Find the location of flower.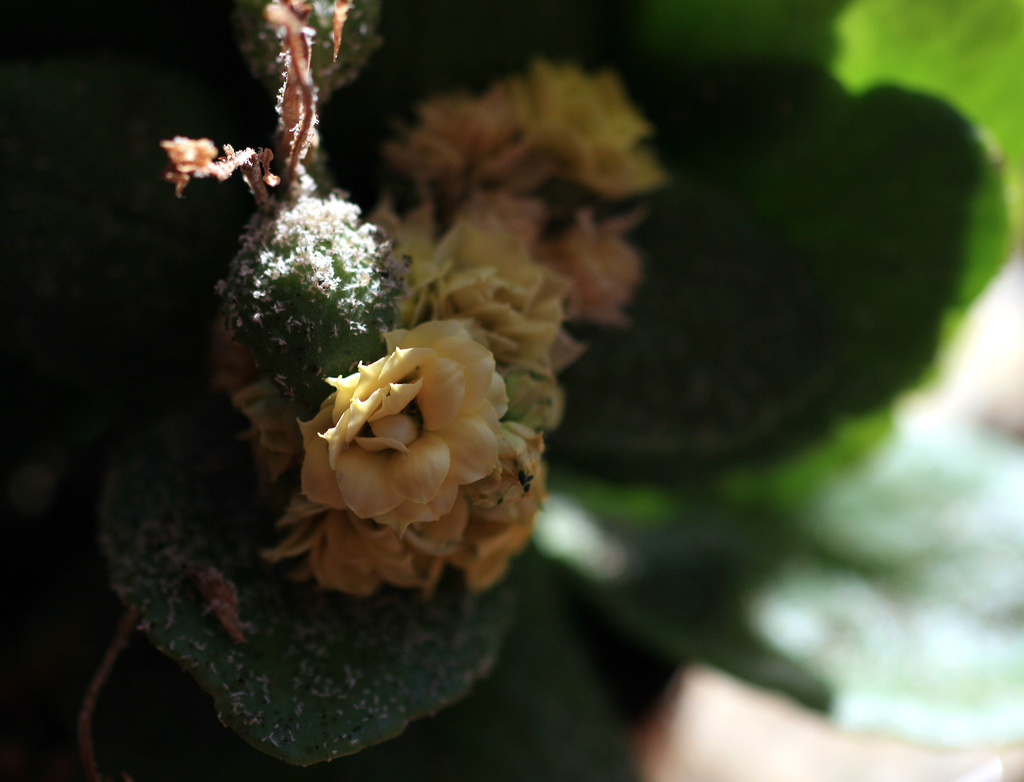
Location: rect(294, 293, 526, 607).
